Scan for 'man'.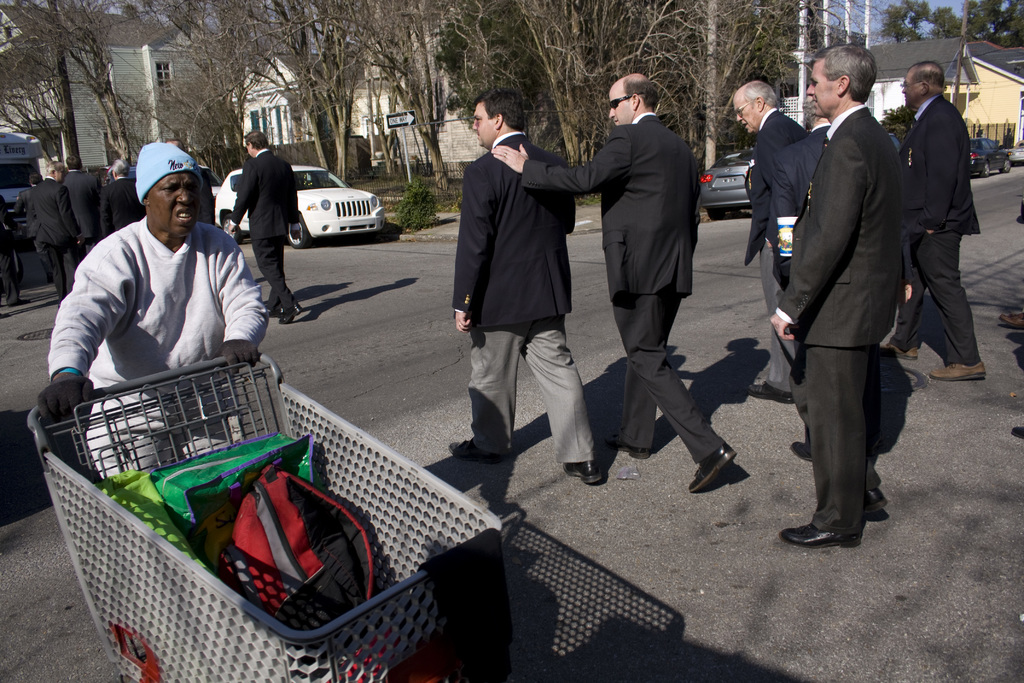
Scan result: <region>46, 128, 273, 506</region>.
